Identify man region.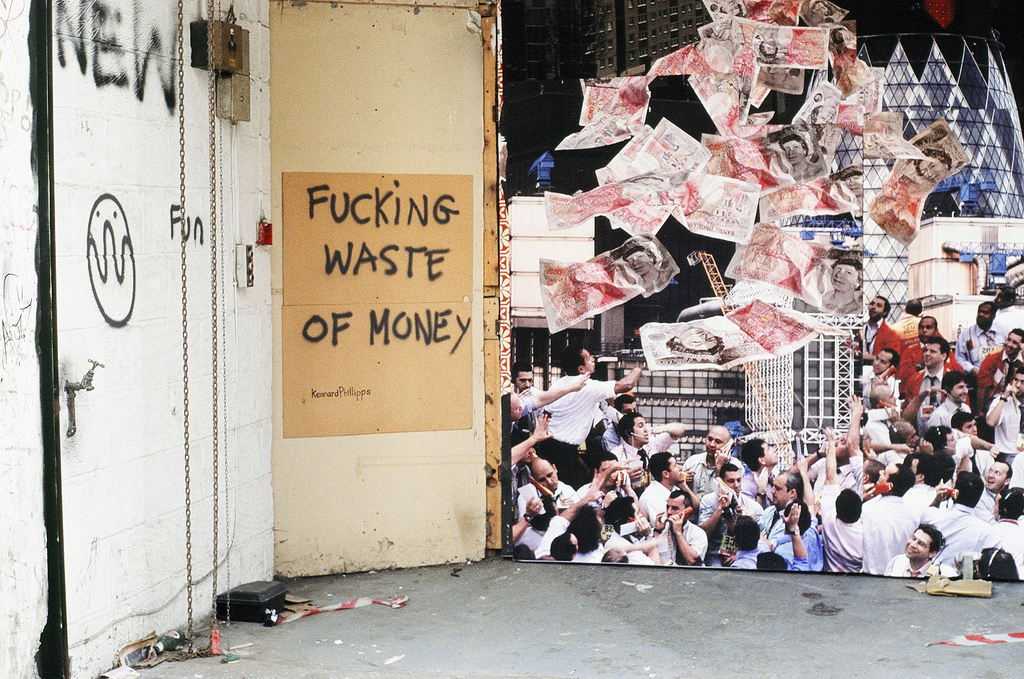
Region: 959 298 1007 365.
